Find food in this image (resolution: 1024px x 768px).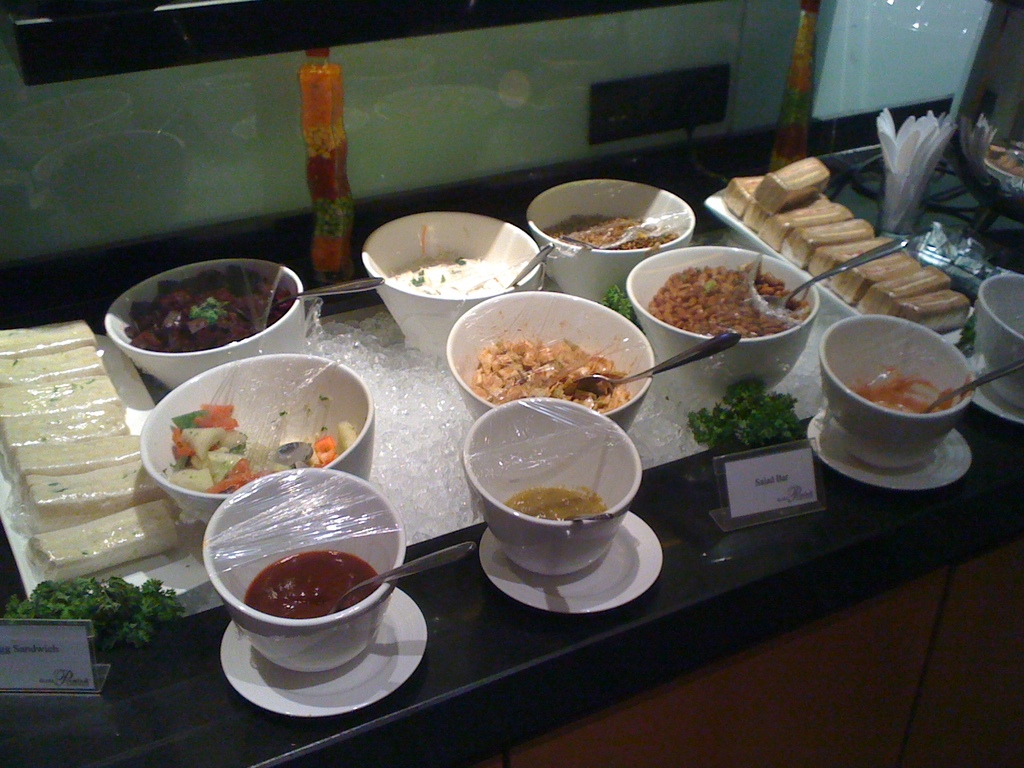
BBox(387, 248, 530, 299).
